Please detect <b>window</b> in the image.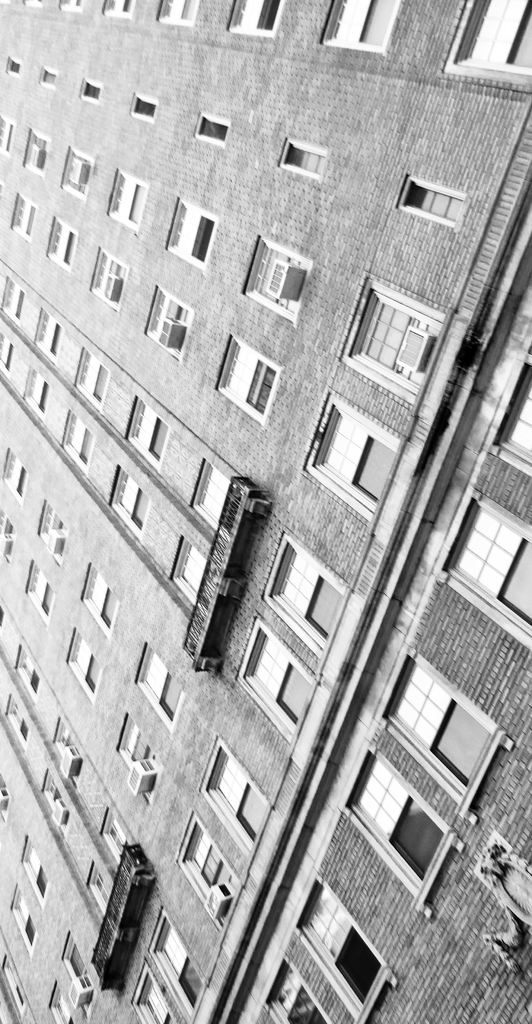
select_region(478, 355, 531, 477).
